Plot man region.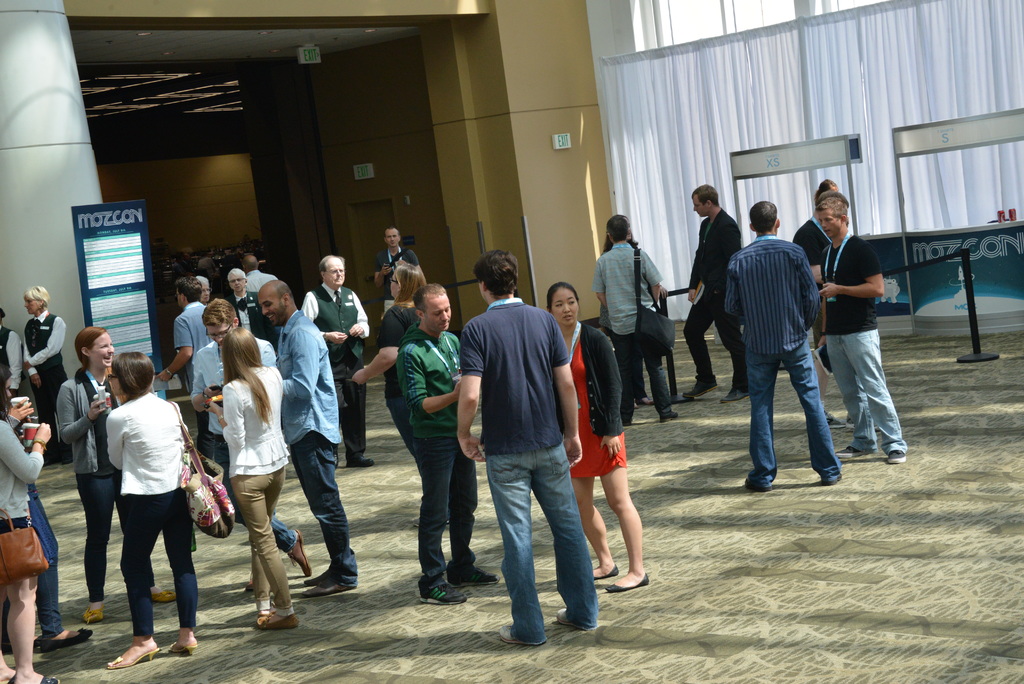
Plotted at bbox(396, 279, 500, 602).
